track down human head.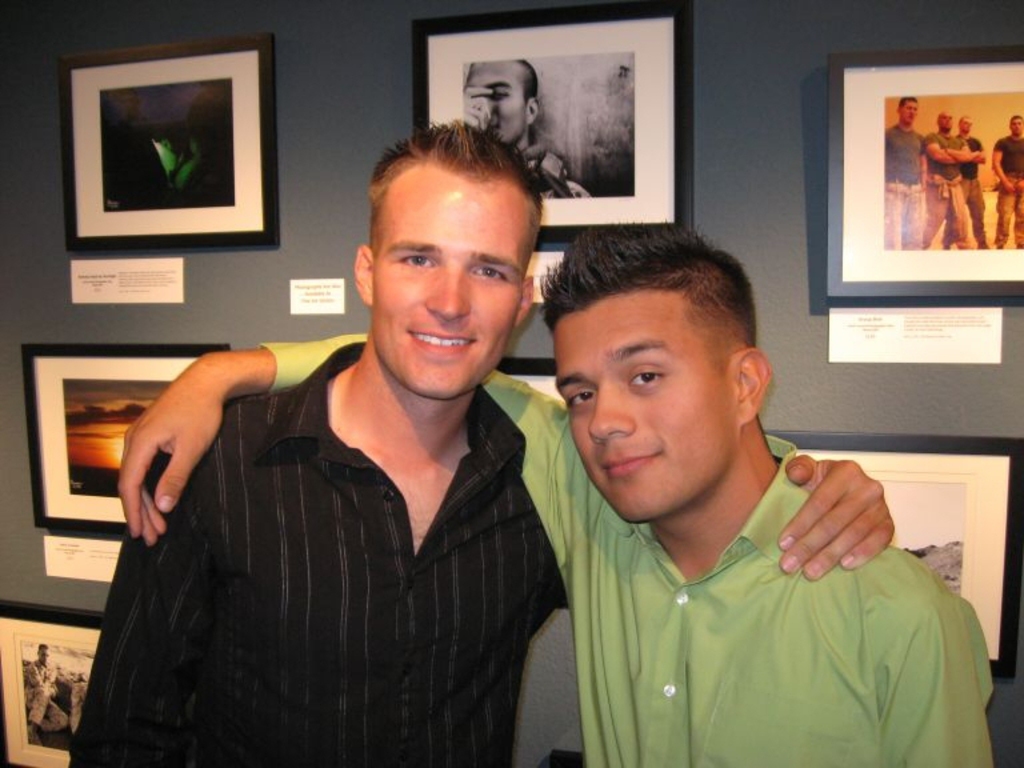
Tracked to <bbox>539, 224, 772, 527</bbox>.
